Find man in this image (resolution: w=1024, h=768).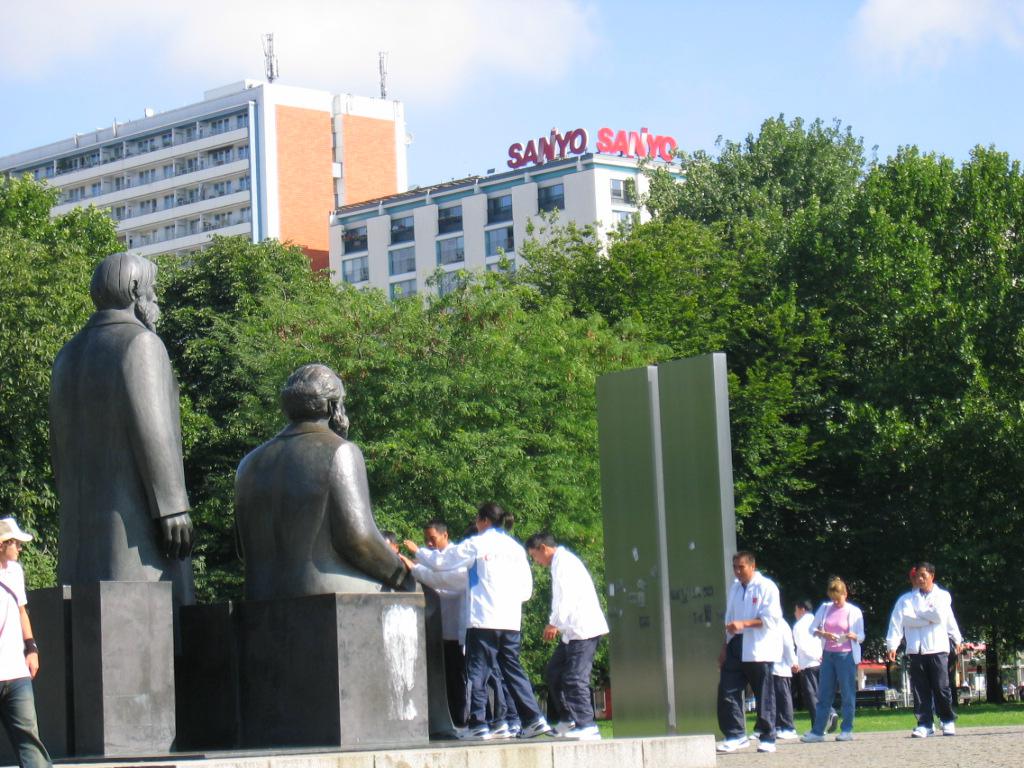
230, 365, 439, 611.
